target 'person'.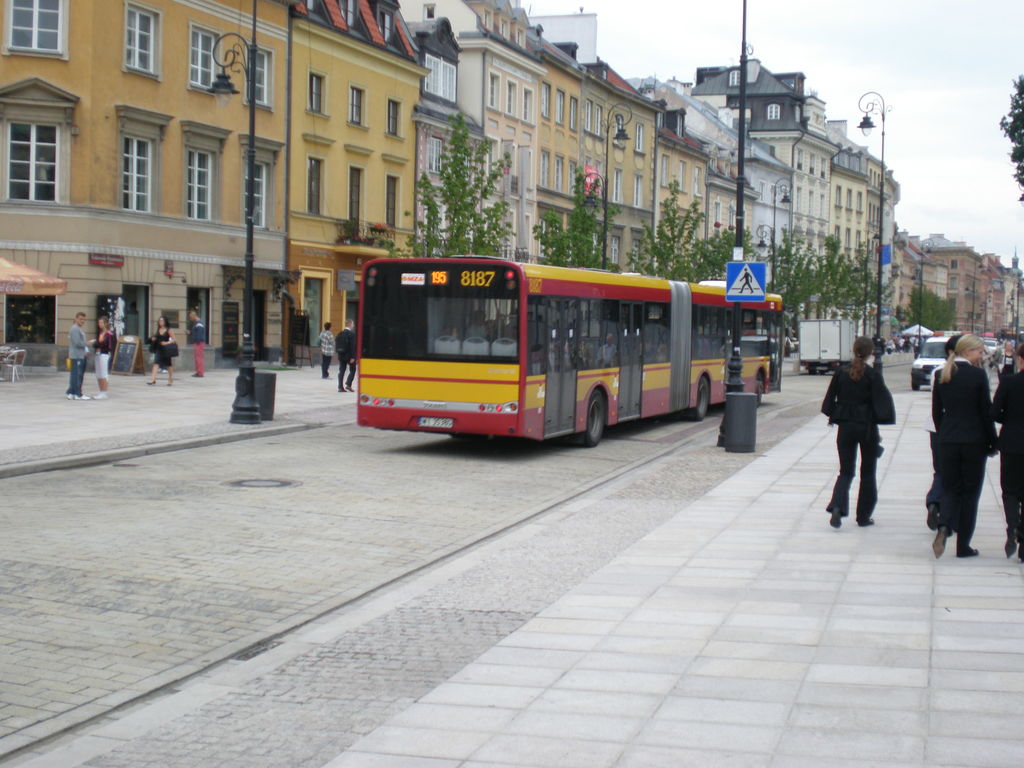
Target region: 147, 315, 175, 387.
